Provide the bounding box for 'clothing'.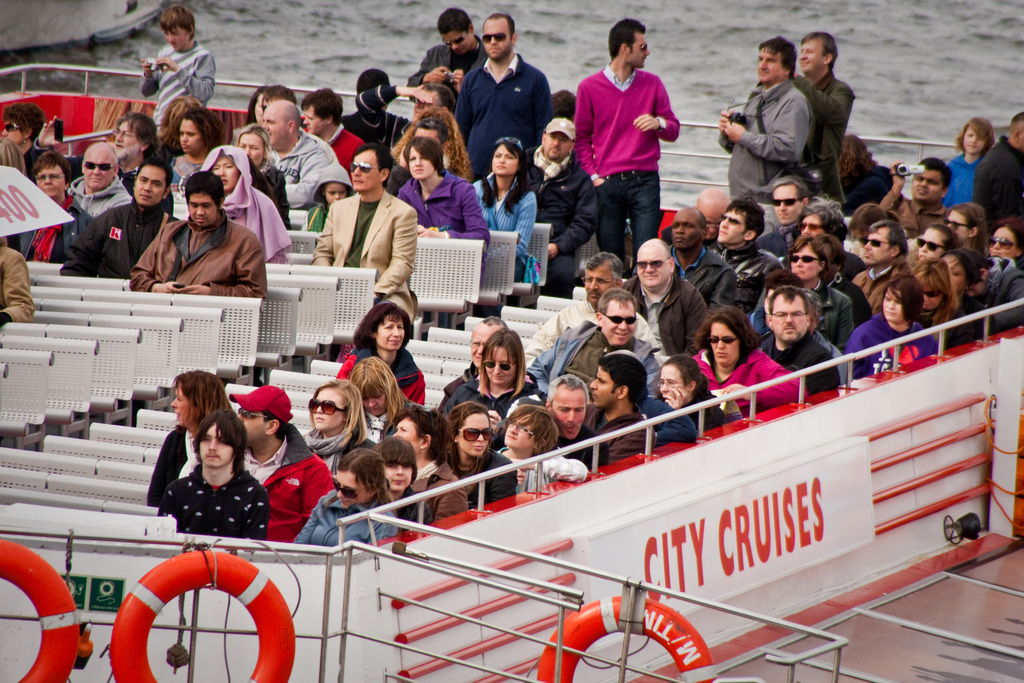
[28,140,41,183].
